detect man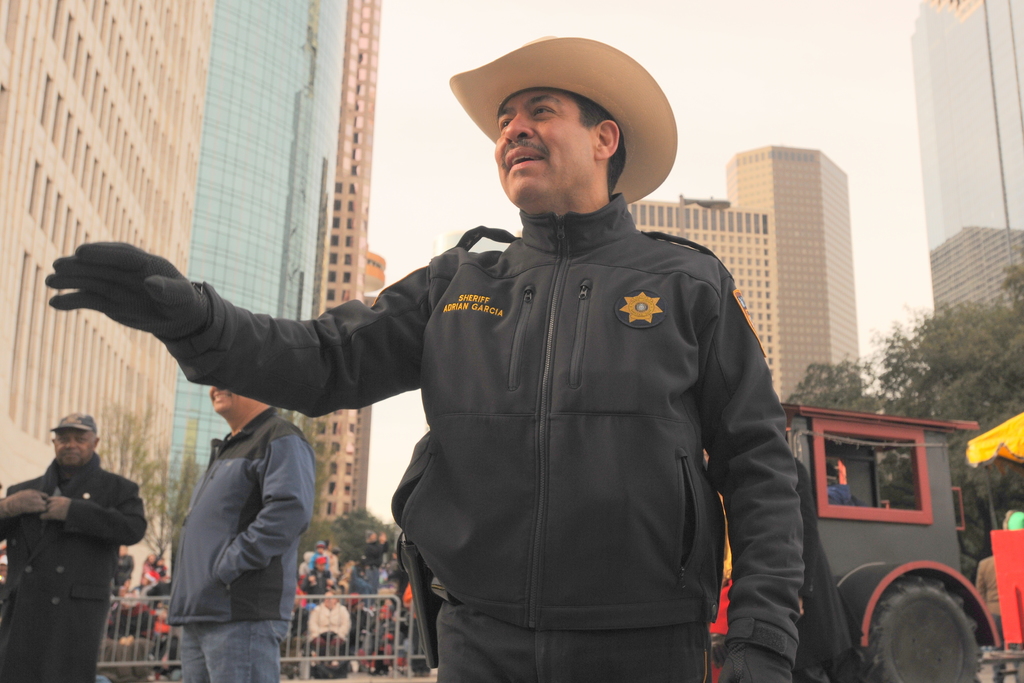
x1=47, y1=36, x2=805, y2=682
